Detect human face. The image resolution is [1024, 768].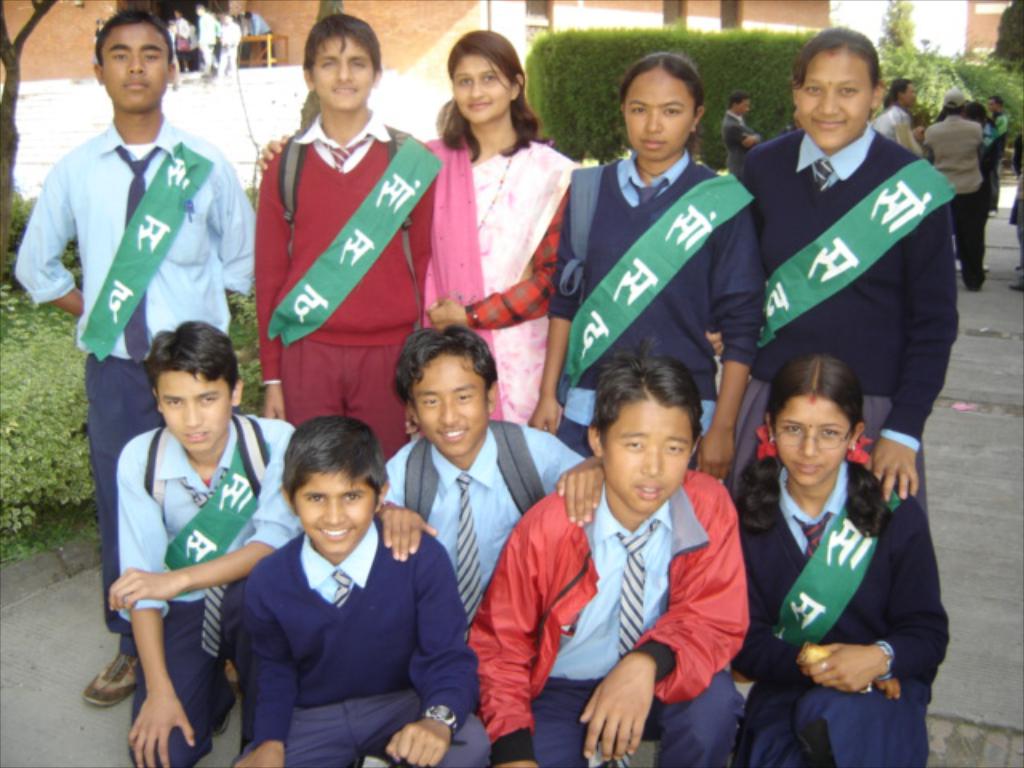
[x1=797, y1=45, x2=874, y2=147].
